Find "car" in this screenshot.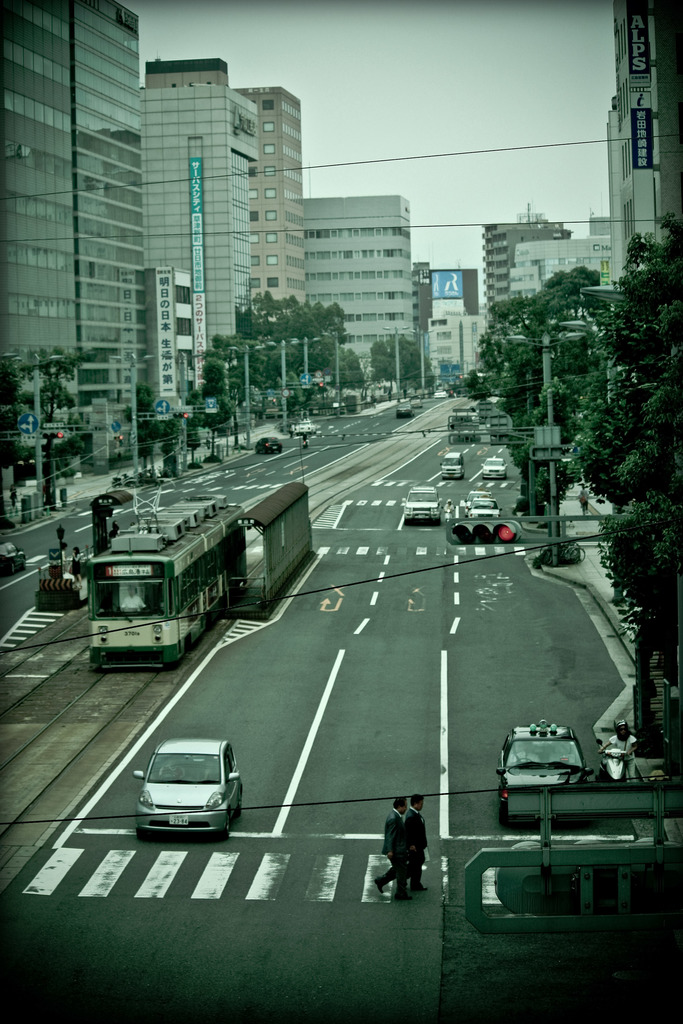
The bounding box for "car" is rect(397, 403, 413, 417).
